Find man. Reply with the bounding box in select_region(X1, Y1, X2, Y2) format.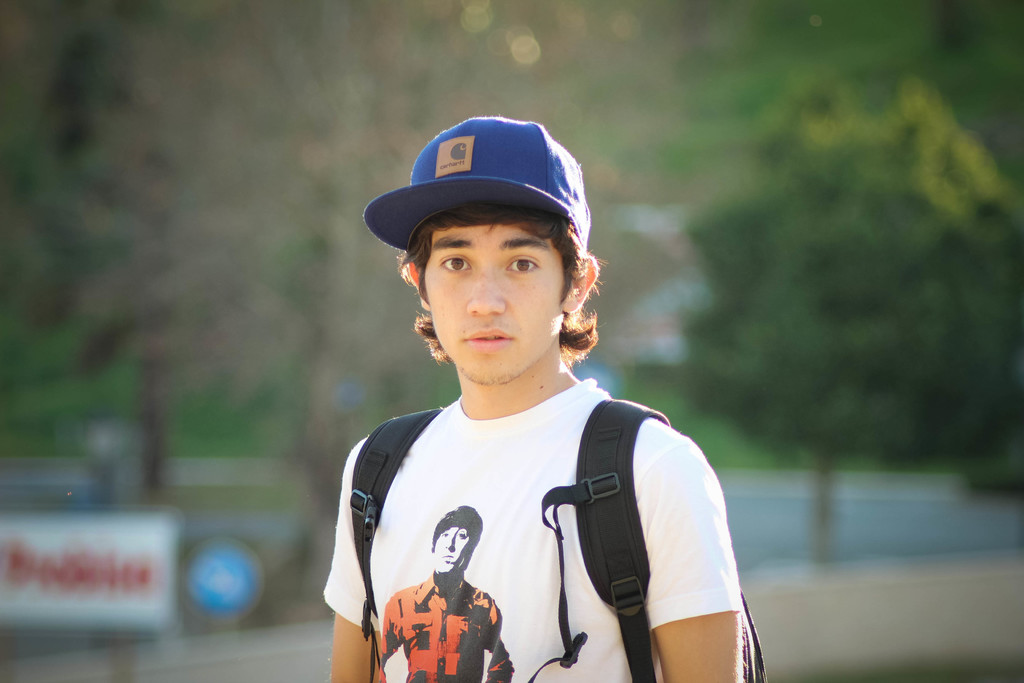
select_region(379, 502, 516, 682).
